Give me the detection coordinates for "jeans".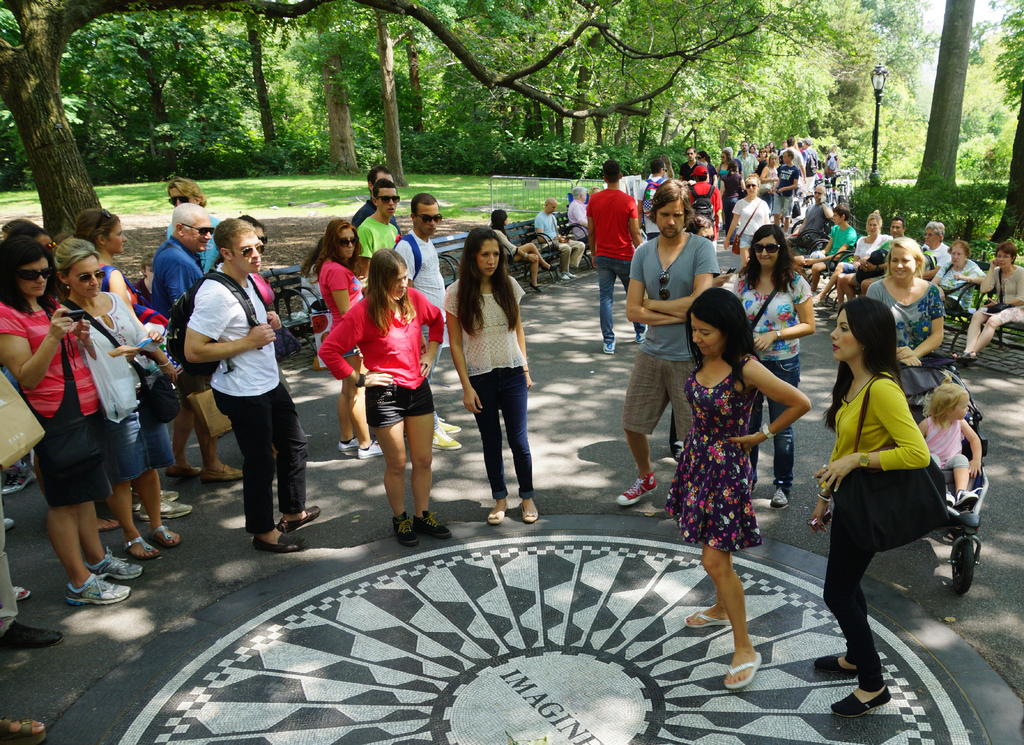
753 354 795 492.
